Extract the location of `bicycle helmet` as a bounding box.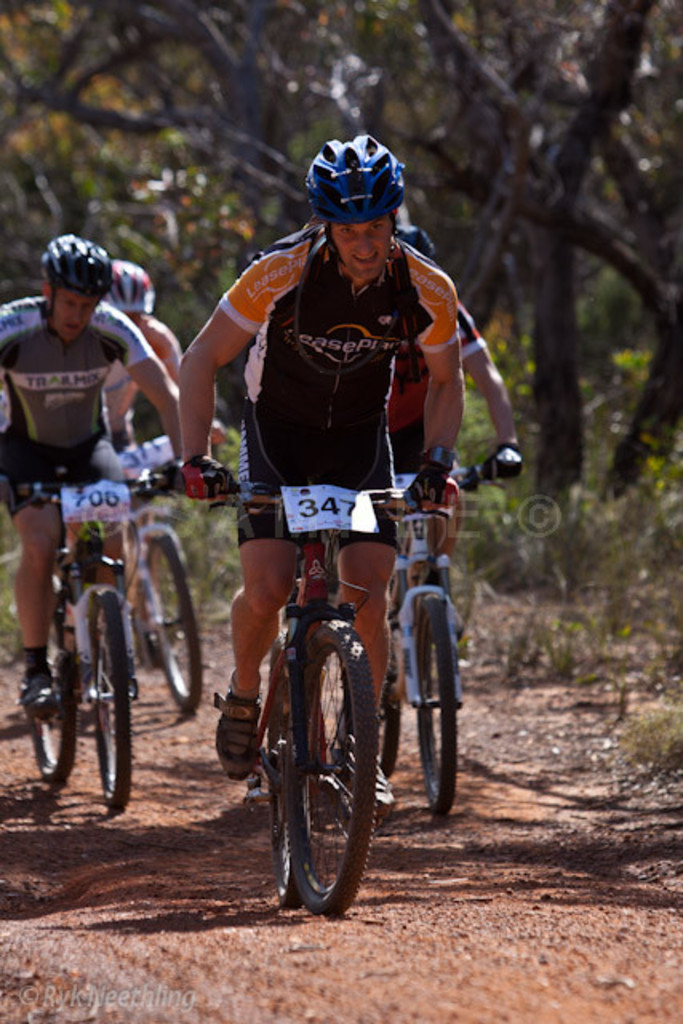
crop(301, 128, 401, 214).
